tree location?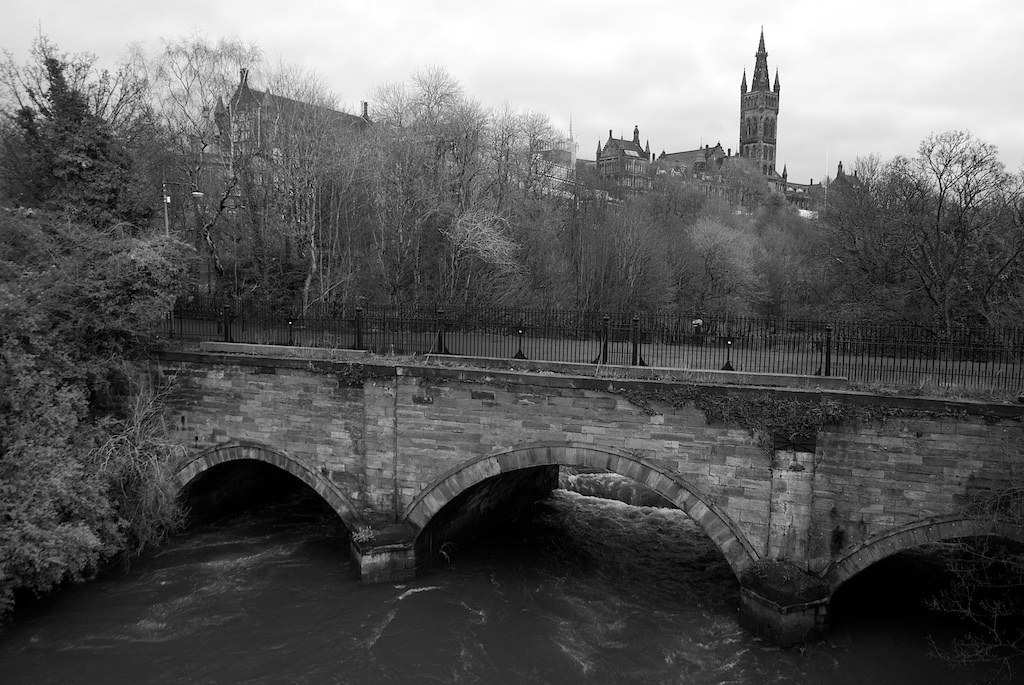
bbox=[454, 110, 572, 331]
